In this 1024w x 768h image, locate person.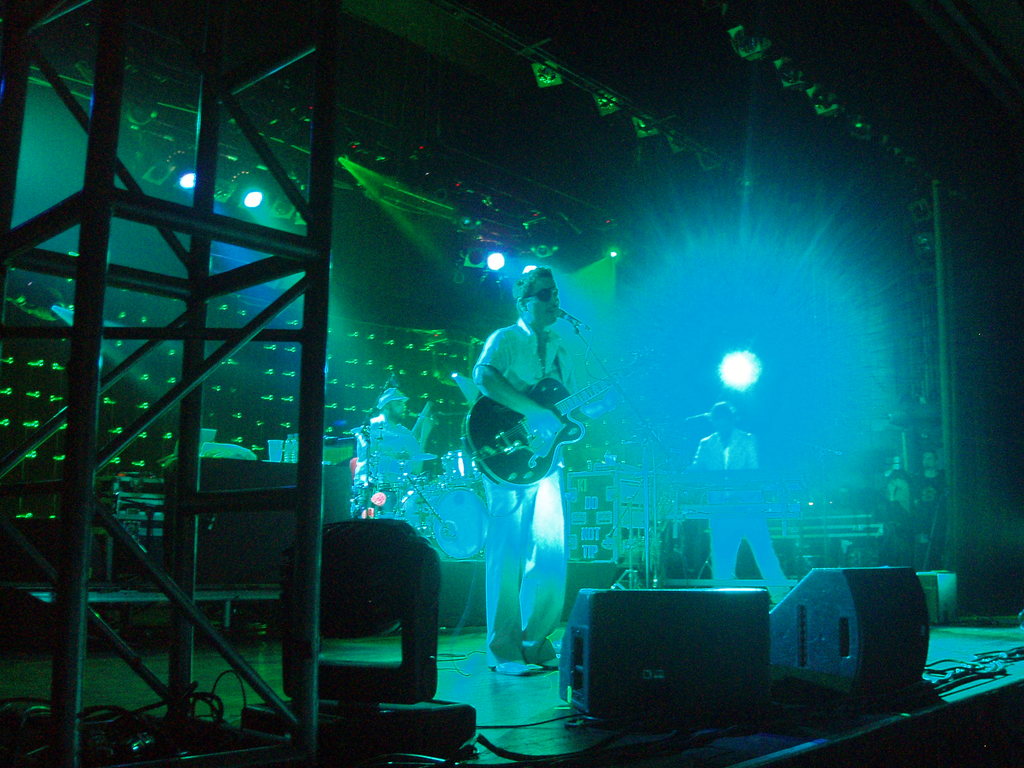
Bounding box: left=456, top=264, right=609, bottom=671.
